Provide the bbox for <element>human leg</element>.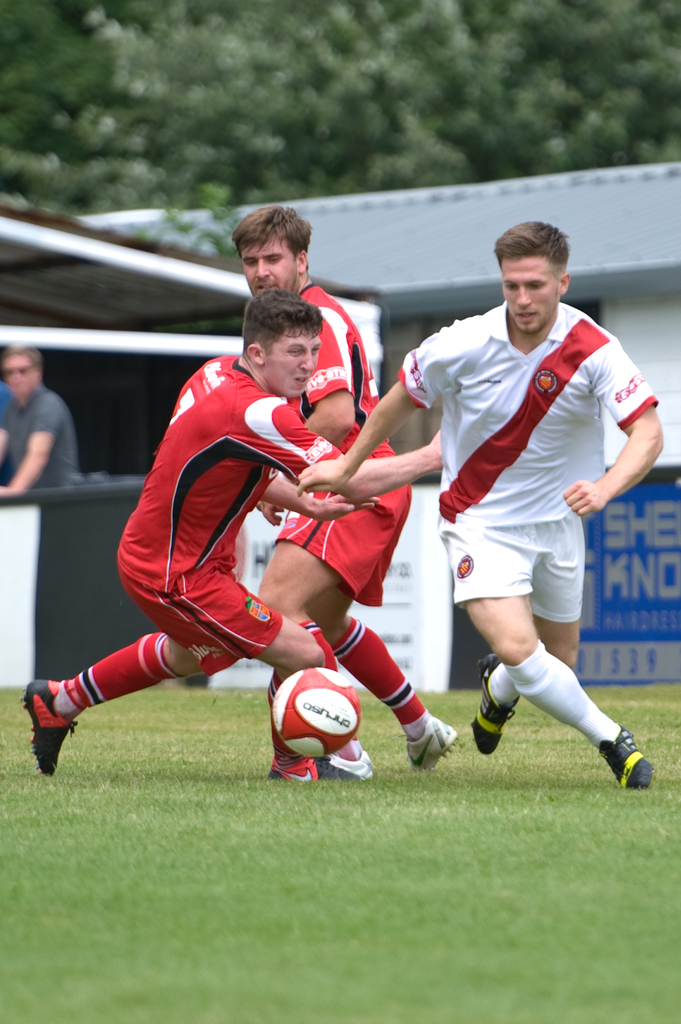
rect(324, 438, 456, 767).
